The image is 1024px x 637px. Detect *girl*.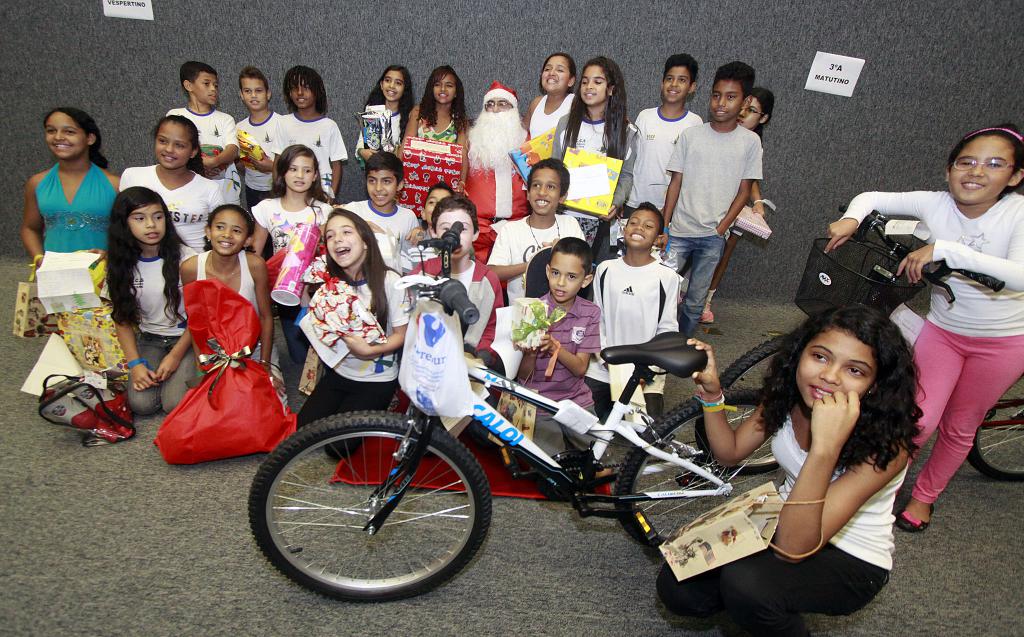
Detection: detection(356, 68, 415, 170).
